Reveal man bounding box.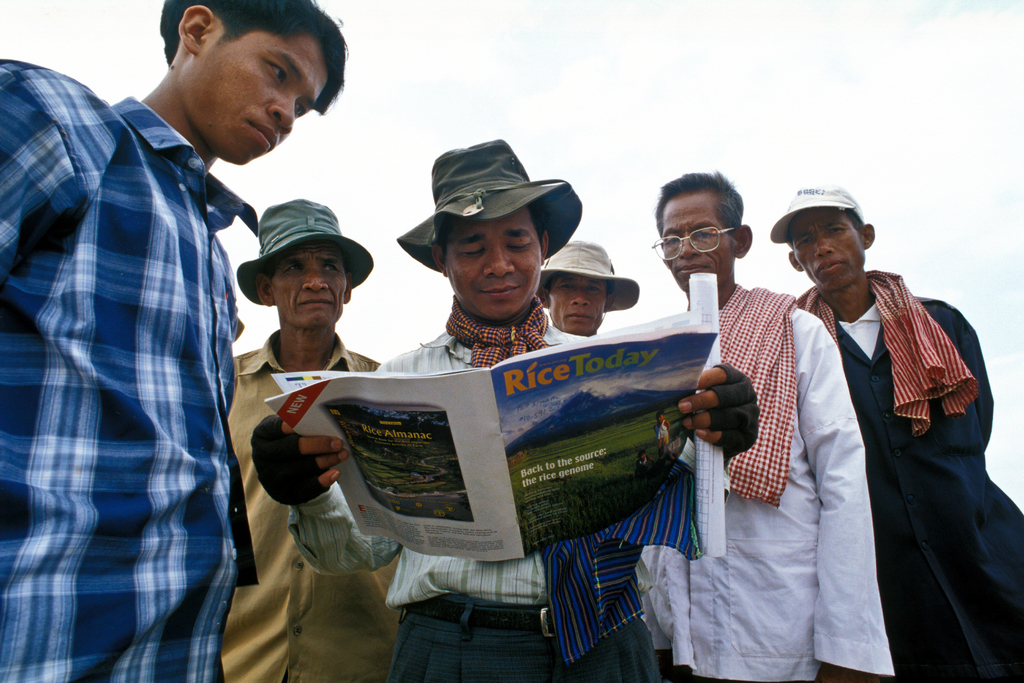
Revealed: (x1=767, y1=185, x2=1021, y2=682).
